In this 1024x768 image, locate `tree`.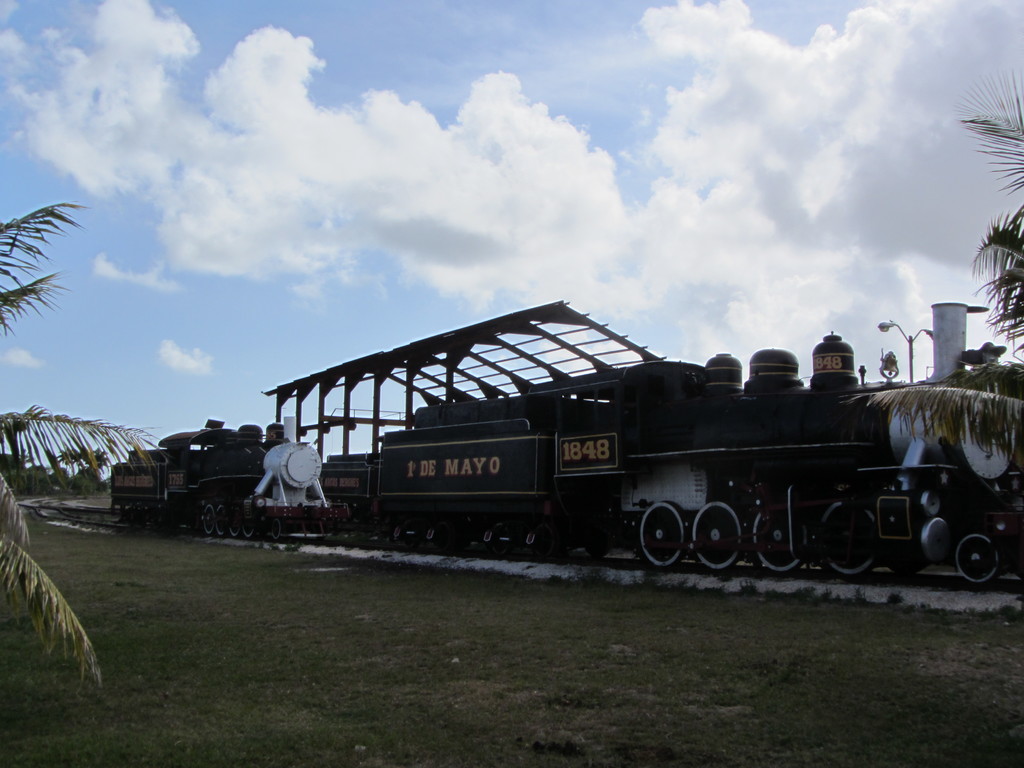
Bounding box: box(55, 434, 115, 485).
